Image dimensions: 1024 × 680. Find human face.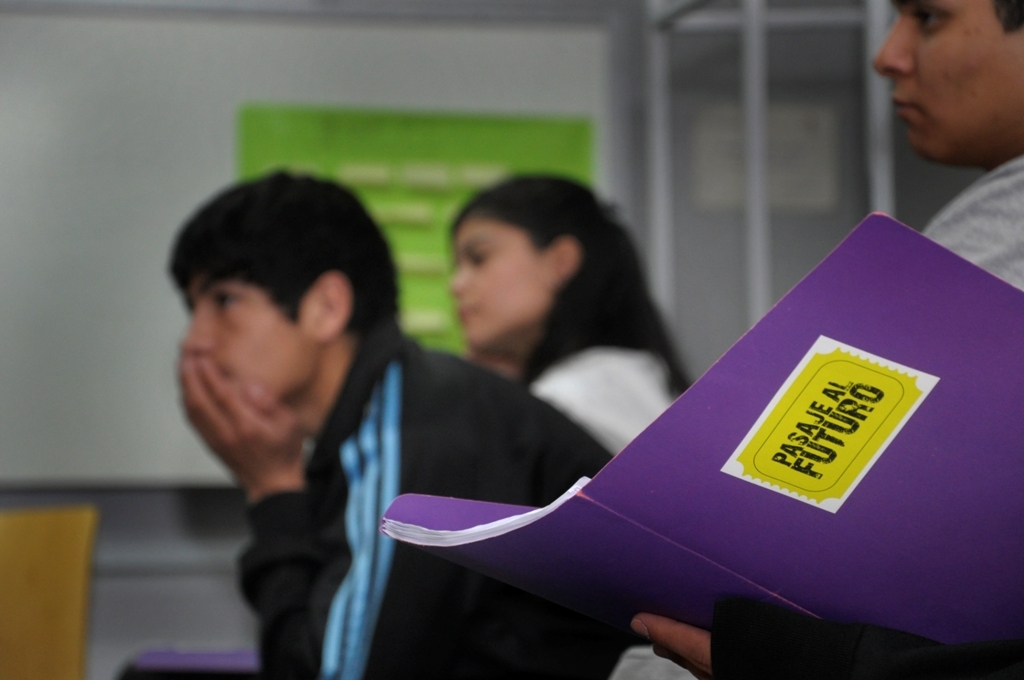
(445,220,546,345).
